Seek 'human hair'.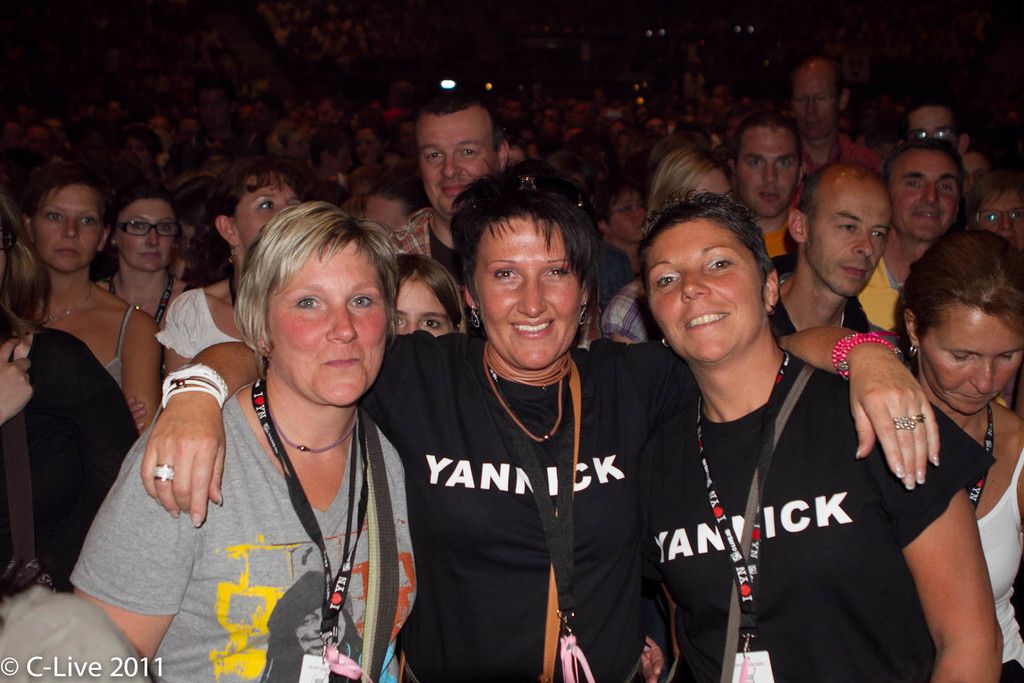
left=879, top=135, right=961, bottom=201.
